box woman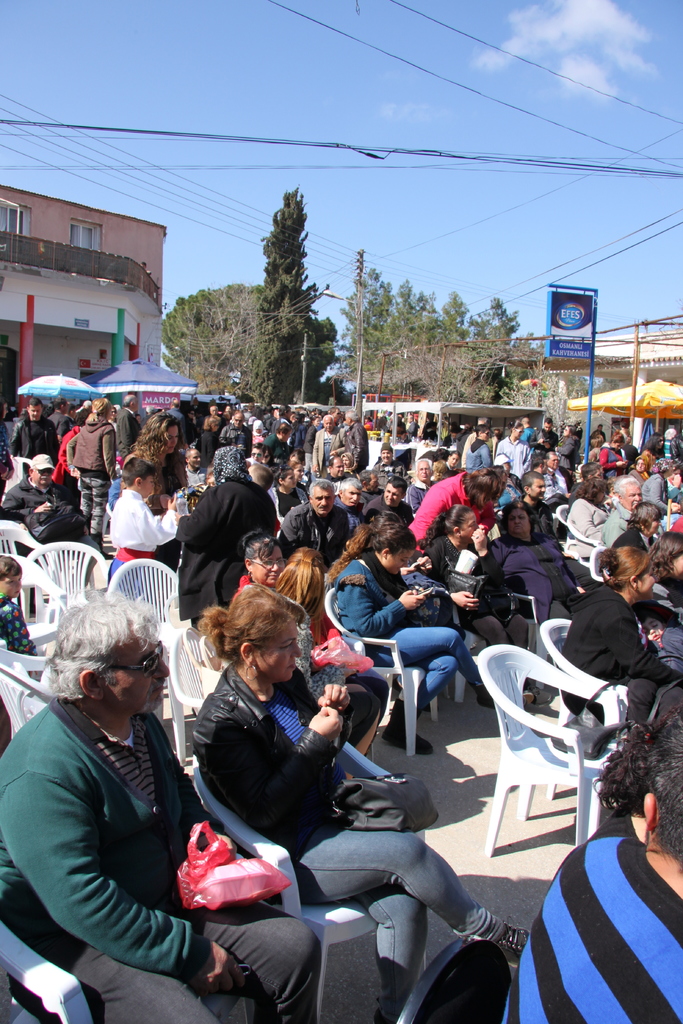
bbox(465, 425, 491, 478)
